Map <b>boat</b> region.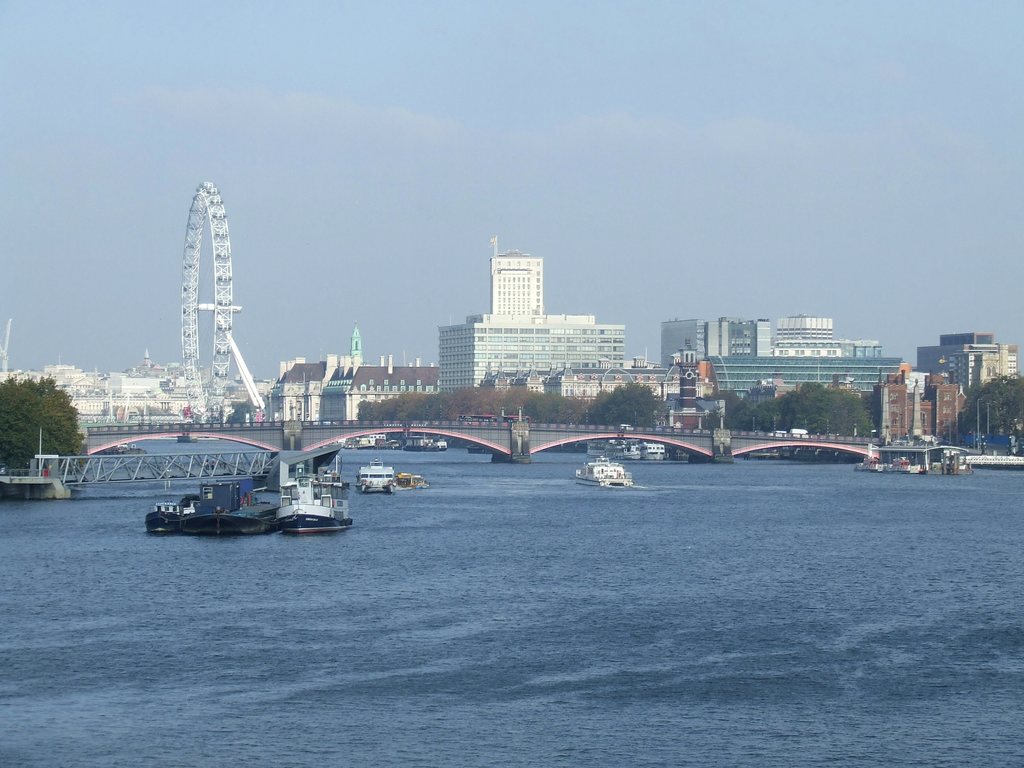
Mapped to (left=357, top=457, right=399, bottom=495).
